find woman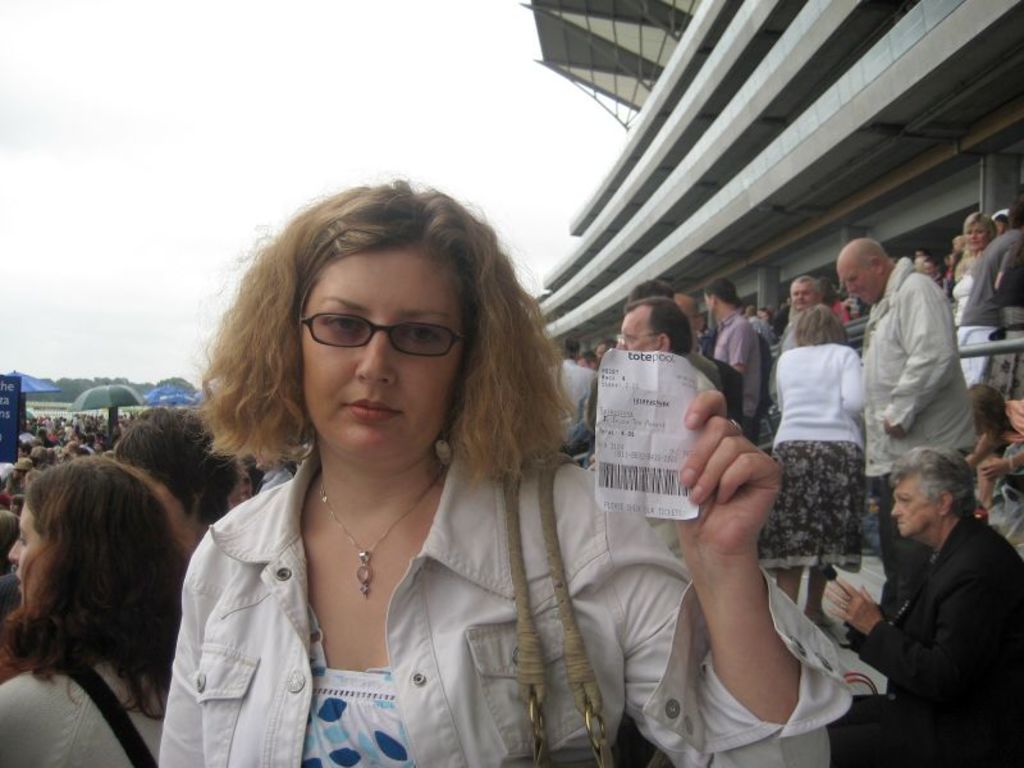
bbox=[0, 454, 207, 767]
